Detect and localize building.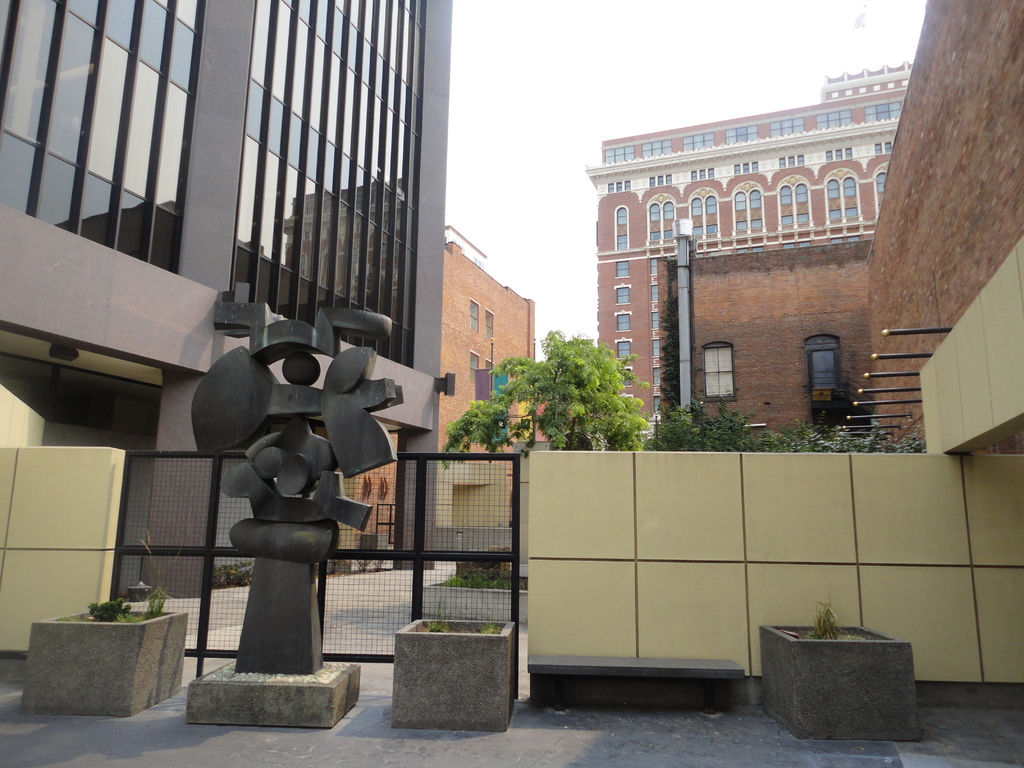
Localized at 587 56 913 428.
